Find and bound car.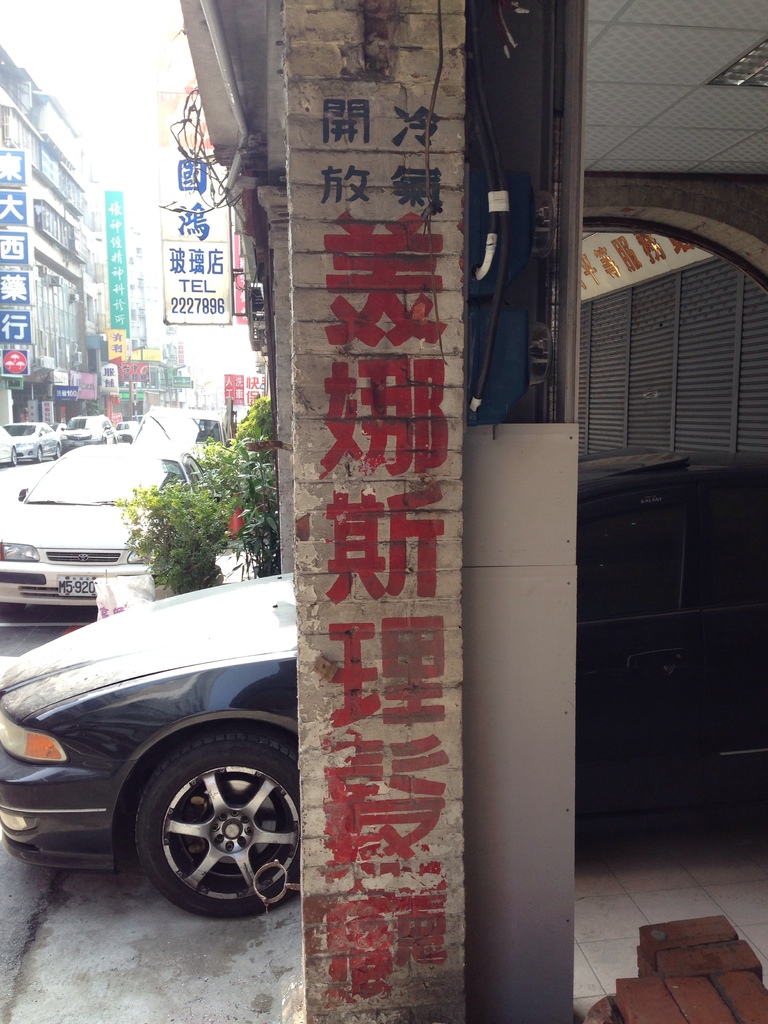
Bound: locate(0, 421, 68, 461).
